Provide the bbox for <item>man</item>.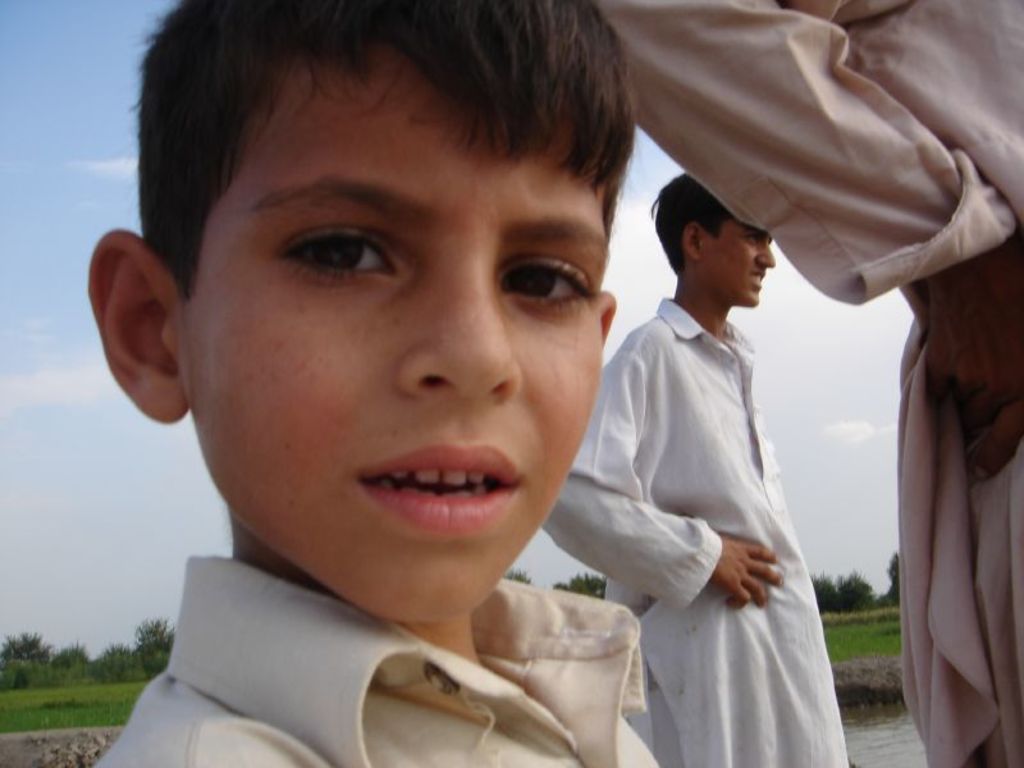
x1=538 y1=168 x2=855 y2=767.
